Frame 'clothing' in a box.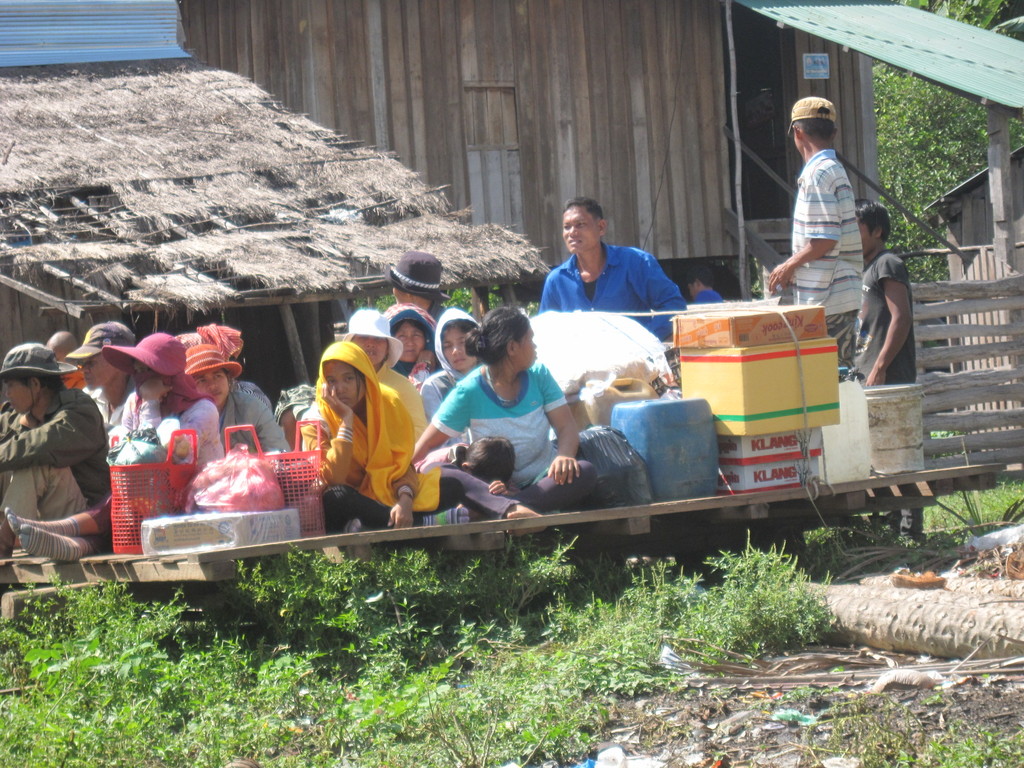
select_region(689, 282, 732, 305).
